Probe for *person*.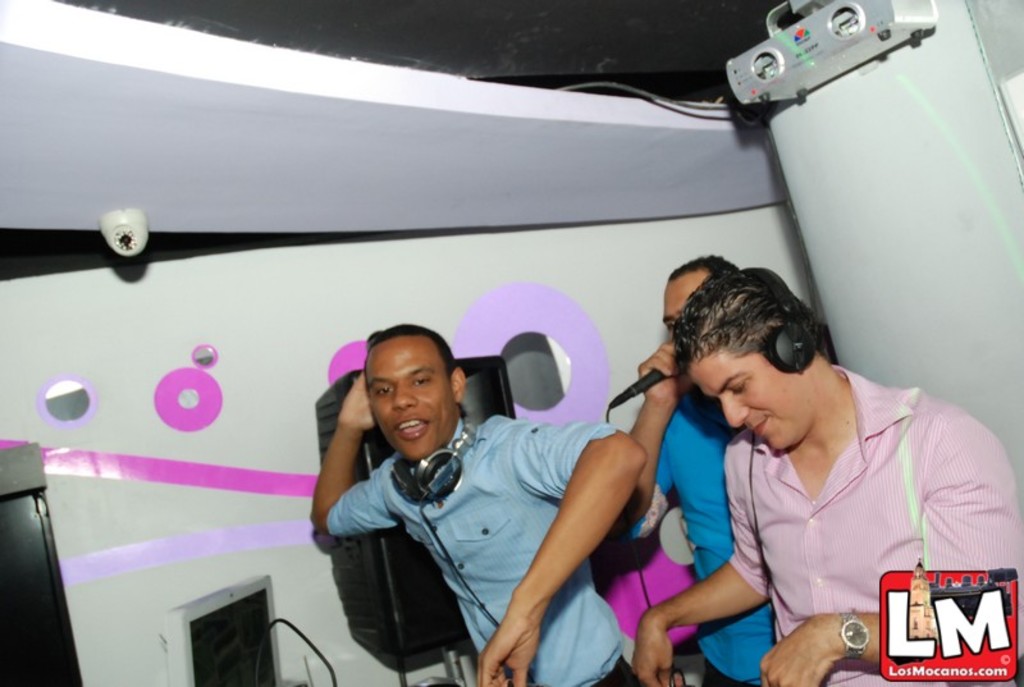
Probe result: <box>635,253,774,686</box>.
